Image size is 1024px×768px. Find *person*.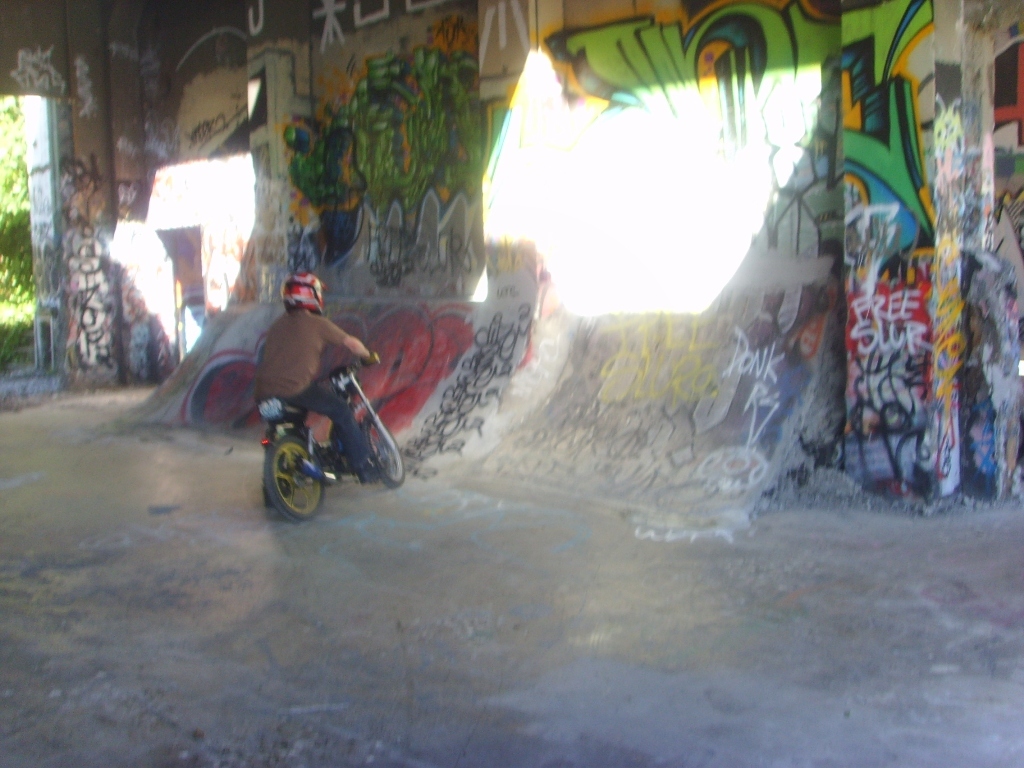
pyautogui.locateOnScreen(234, 261, 370, 489).
